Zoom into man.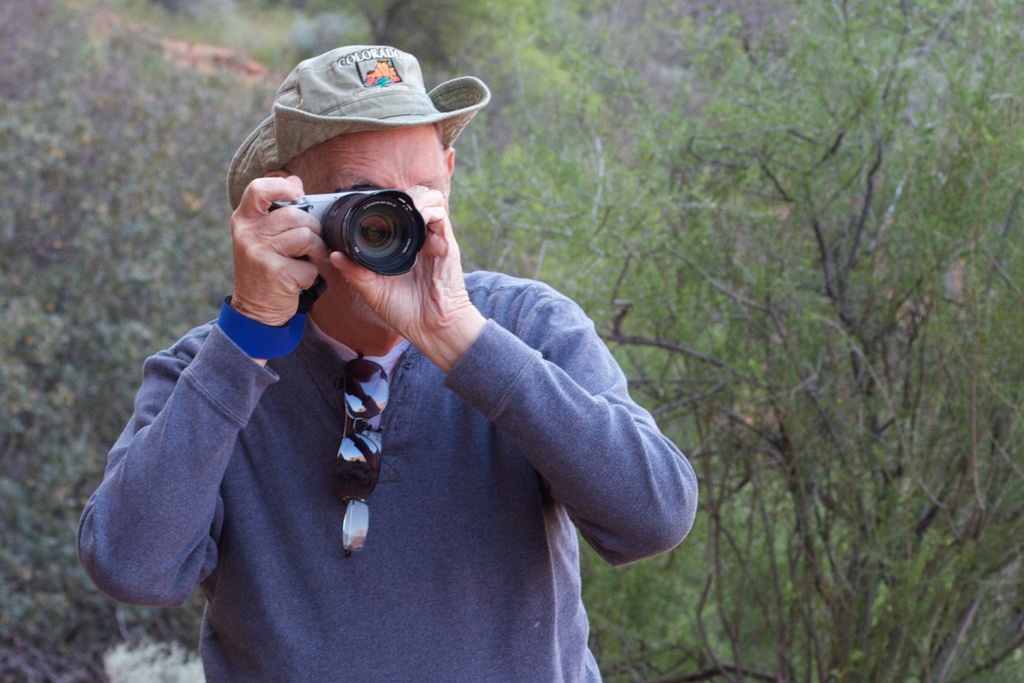
Zoom target: detection(68, 56, 725, 654).
